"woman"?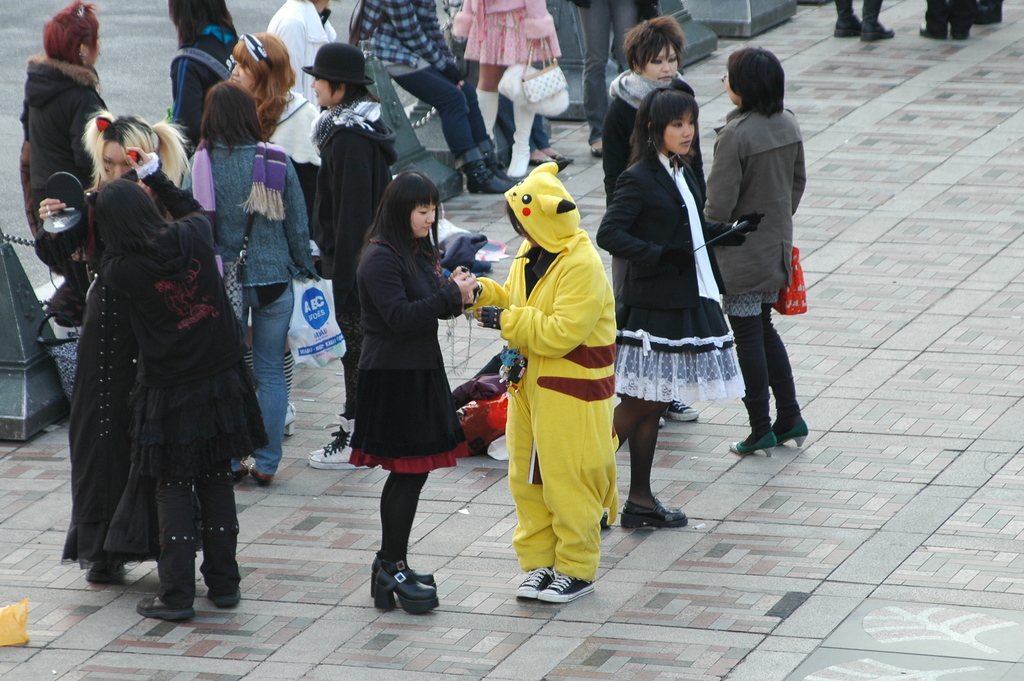
bbox(221, 28, 332, 291)
